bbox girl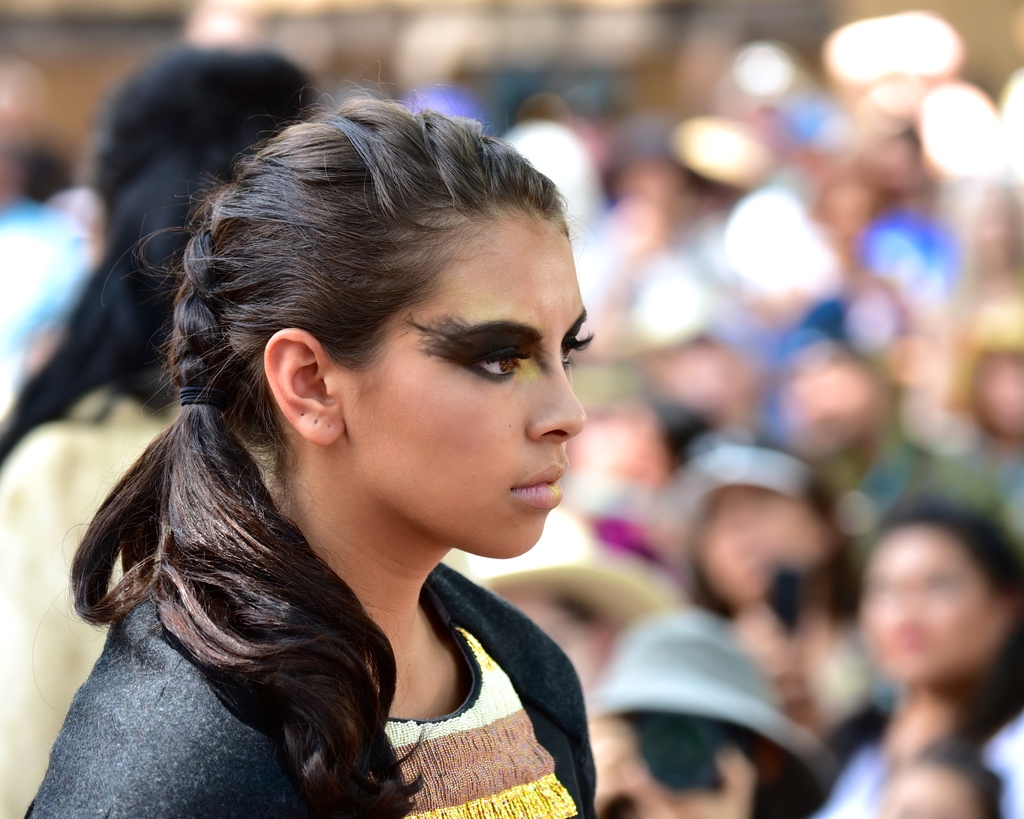
(x1=28, y1=76, x2=610, y2=818)
